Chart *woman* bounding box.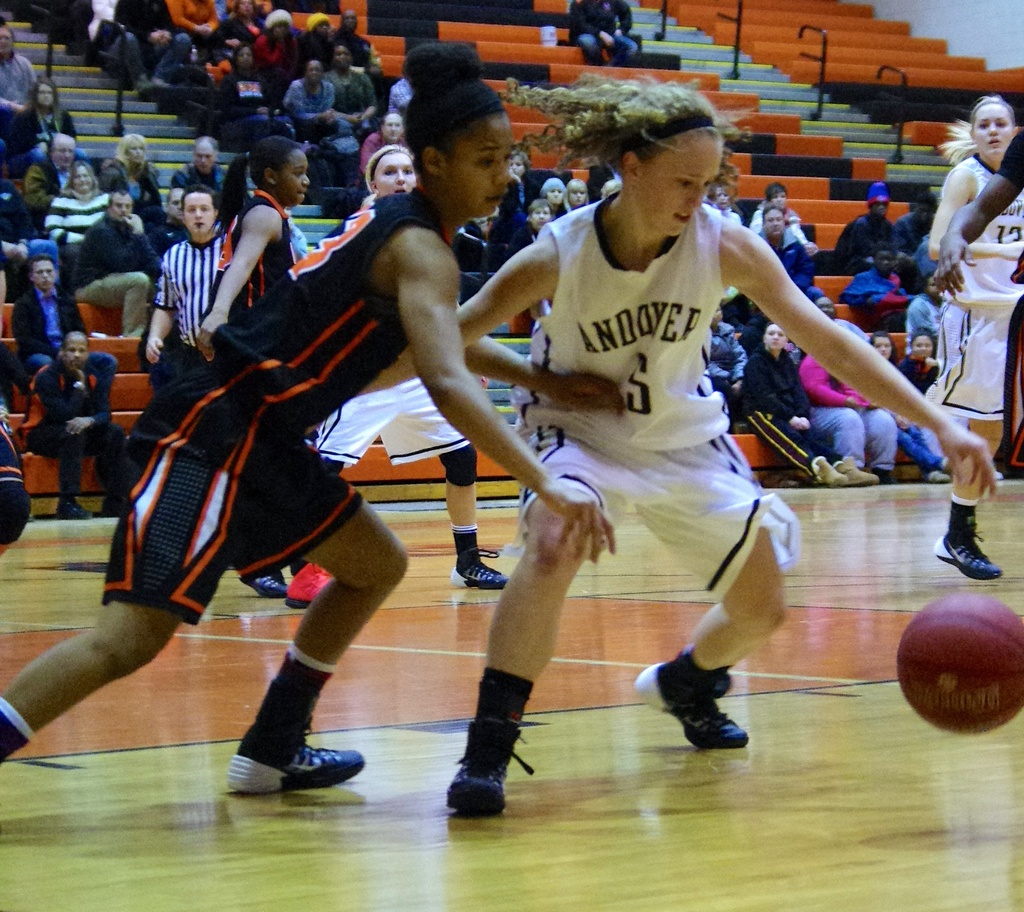
Charted: crop(354, 71, 1005, 811).
